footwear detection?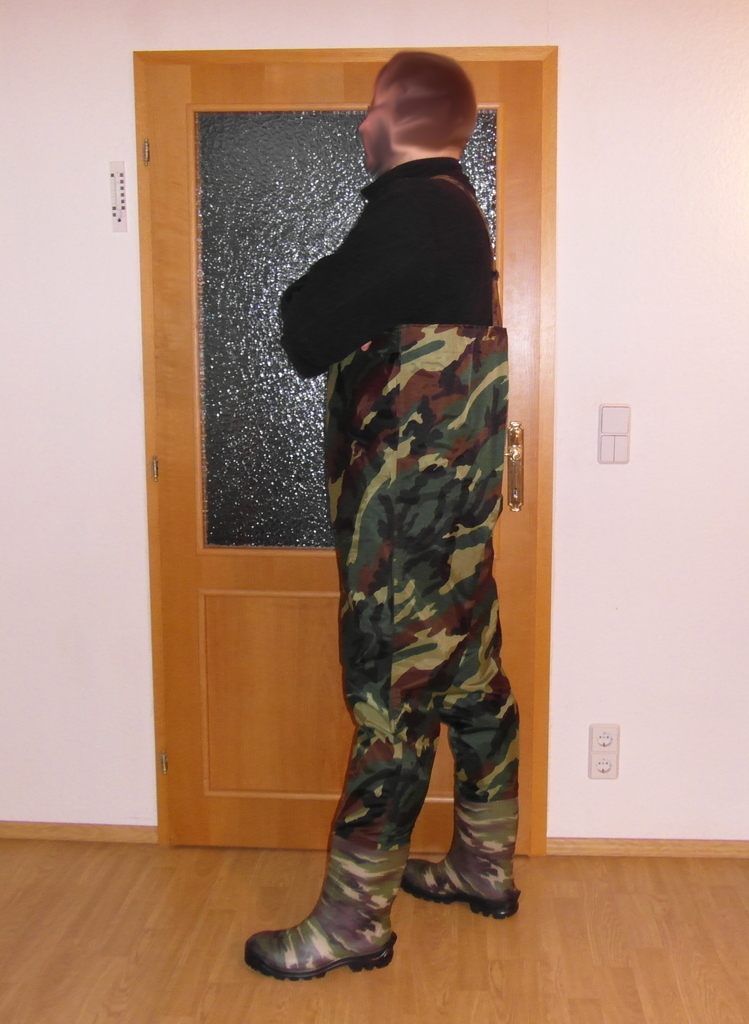
(400, 855, 524, 920)
